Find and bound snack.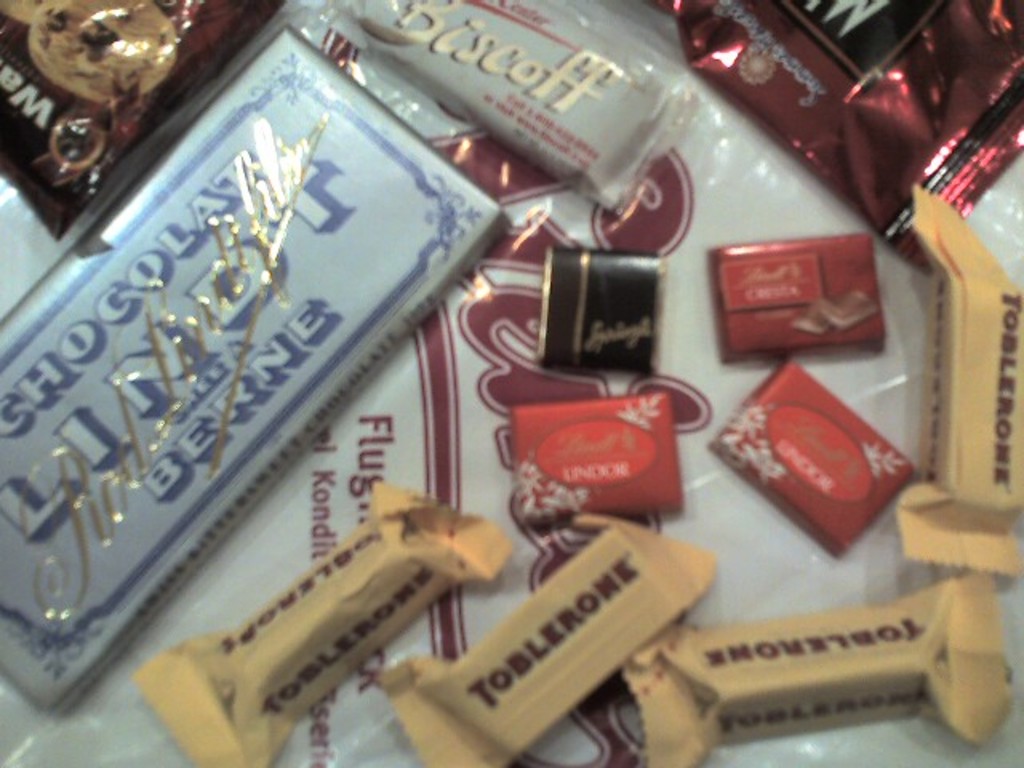
Bound: <region>896, 186, 1022, 571</region>.
